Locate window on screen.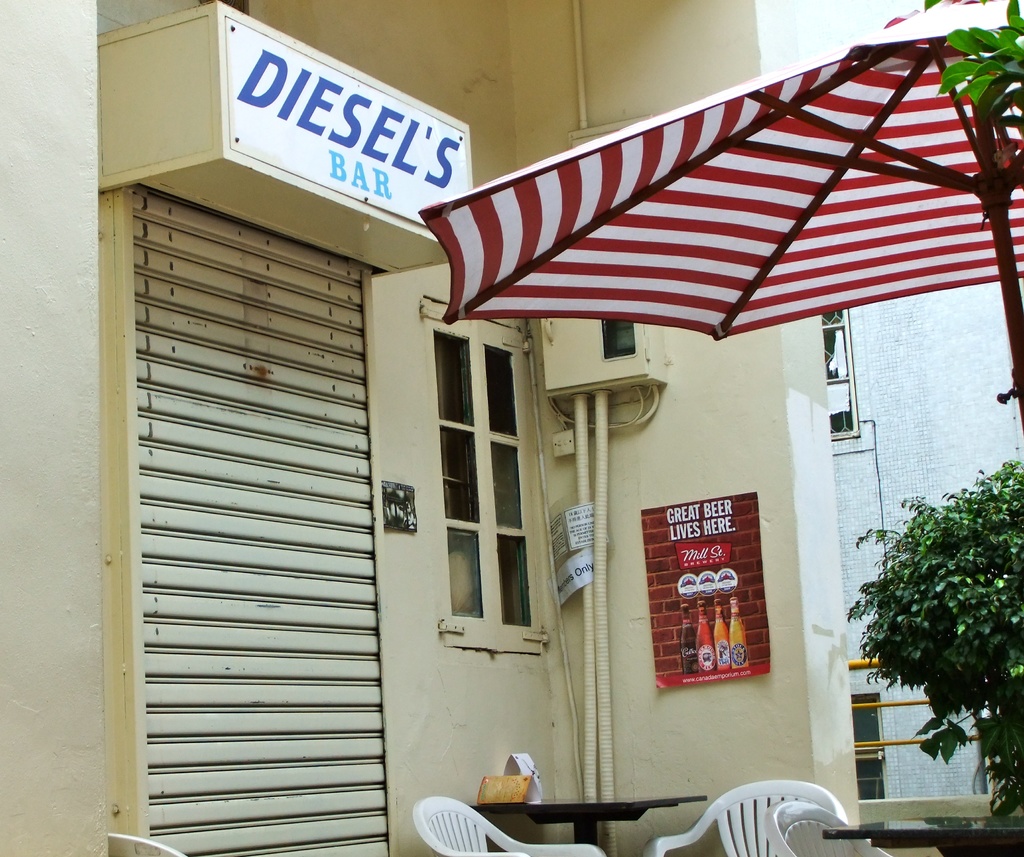
On screen at {"left": 817, "top": 307, "right": 860, "bottom": 440}.
